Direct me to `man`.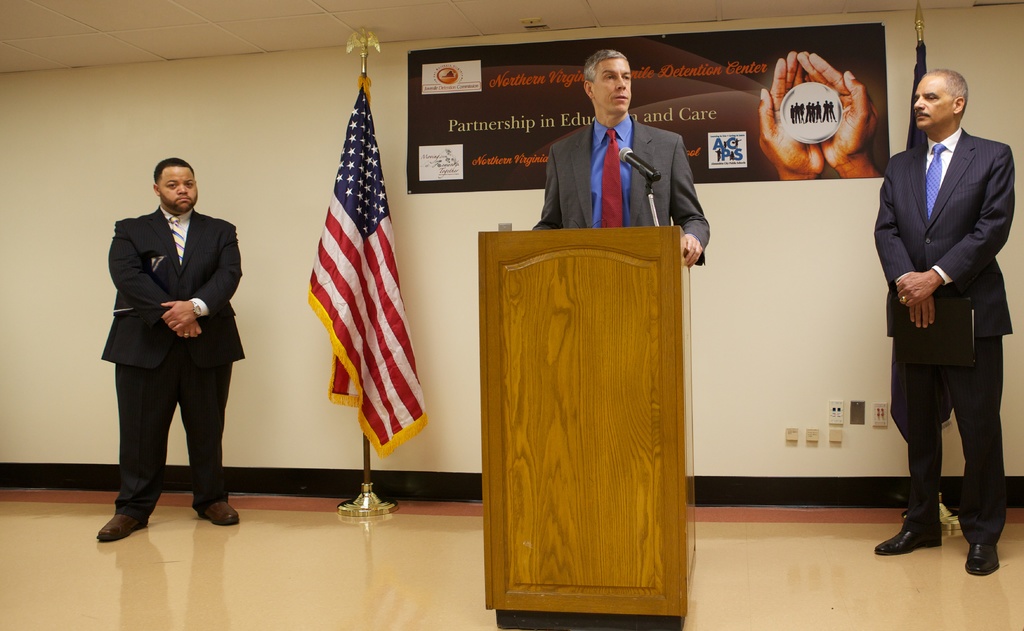
Direction: crop(872, 69, 1016, 574).
